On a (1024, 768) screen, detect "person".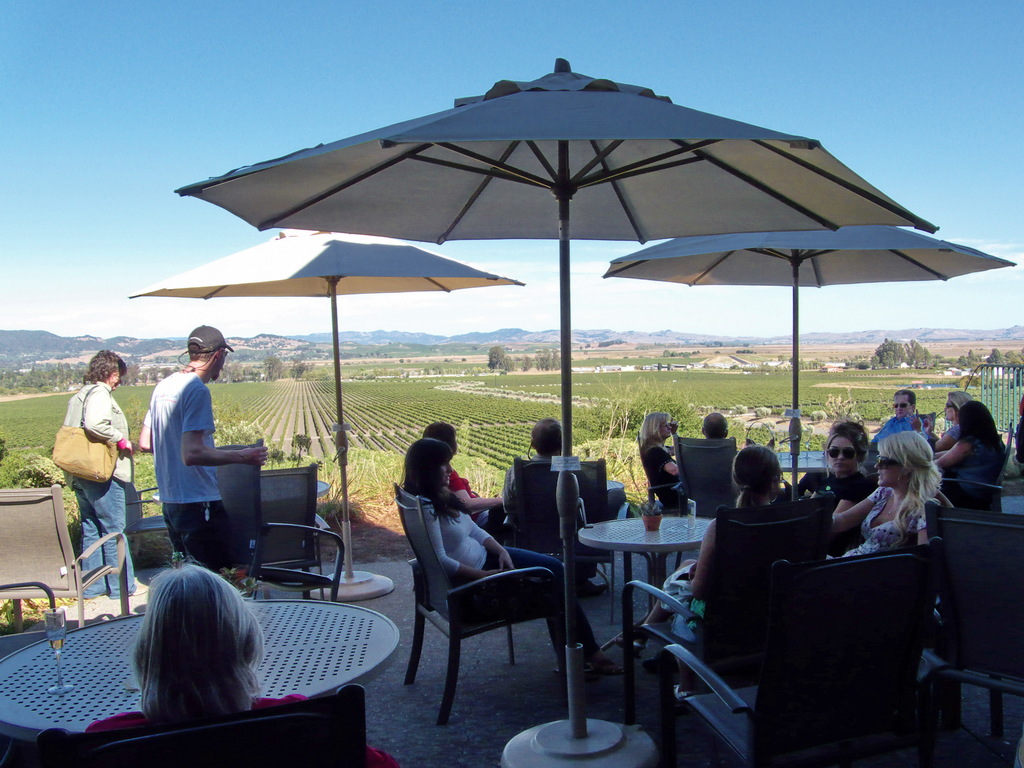
select_region(702, 409, 728, 441).
